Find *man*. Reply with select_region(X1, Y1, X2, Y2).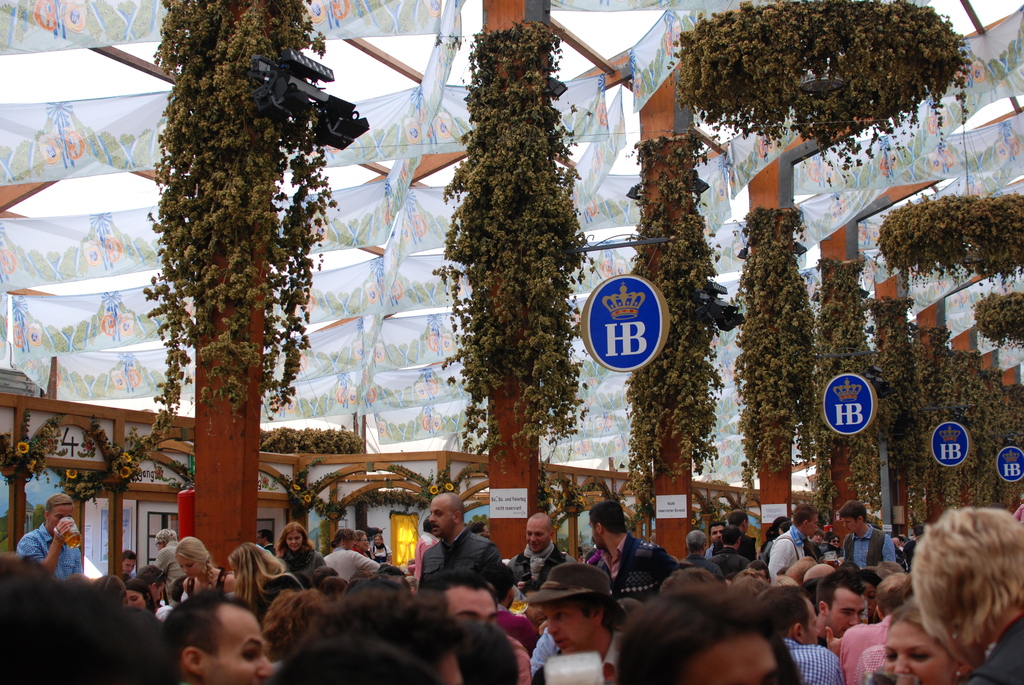
select_region(767, 503, 822, 576).
